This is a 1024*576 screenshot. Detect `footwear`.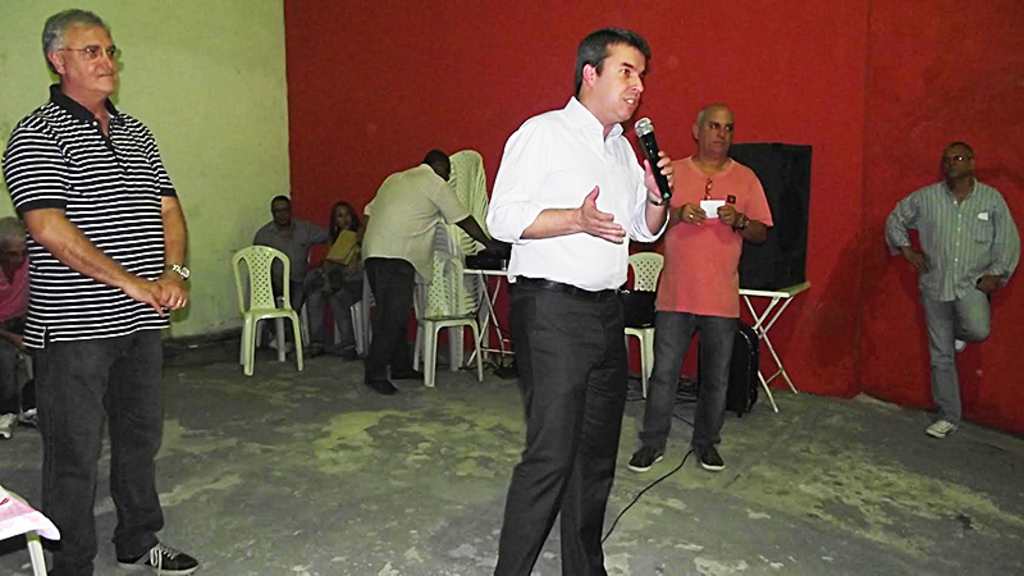
bbox=[123, 540, 197, 575].
